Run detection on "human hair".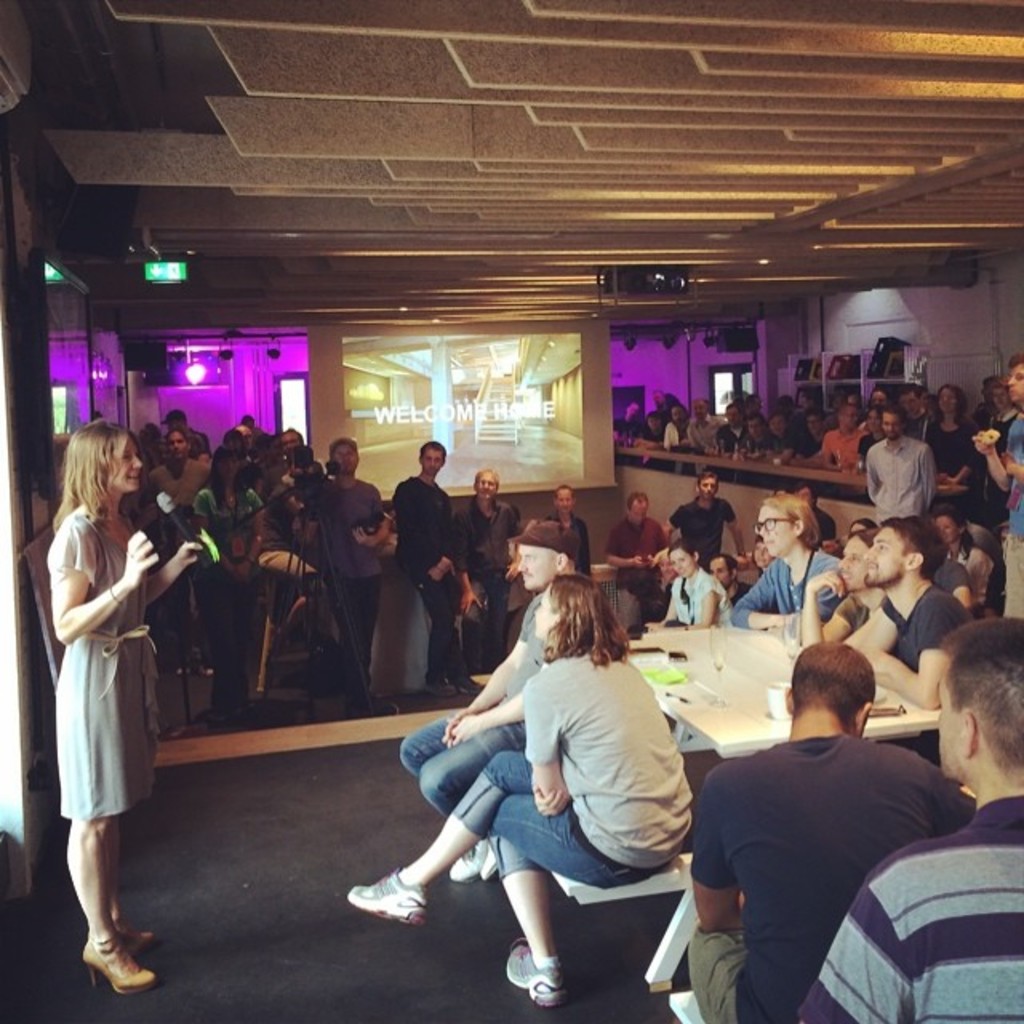
Result: <box>643,410,662,426</box>.
